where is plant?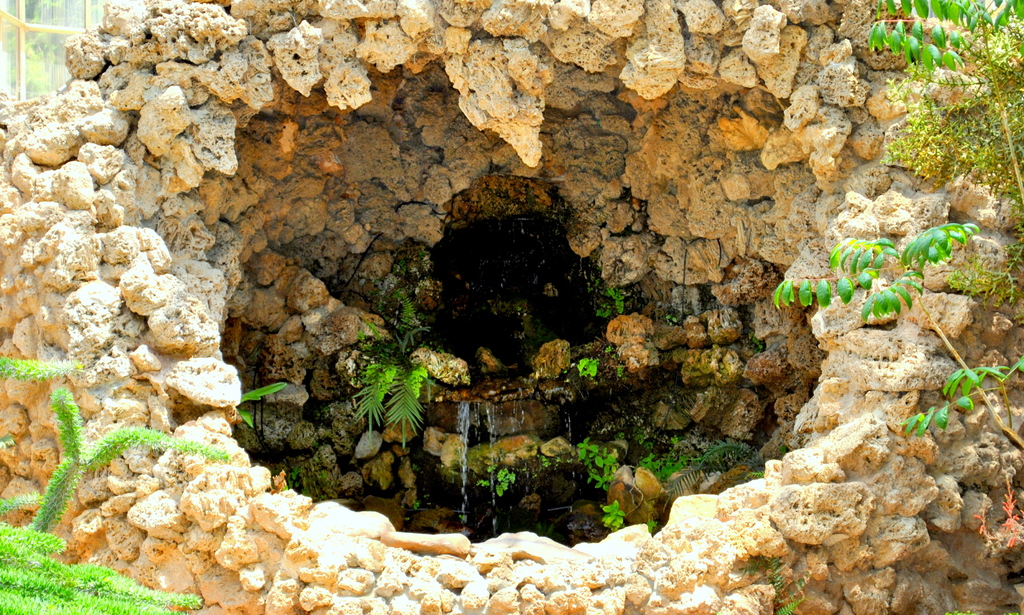
x1=0, y1=490, x2=42, y2=507.
